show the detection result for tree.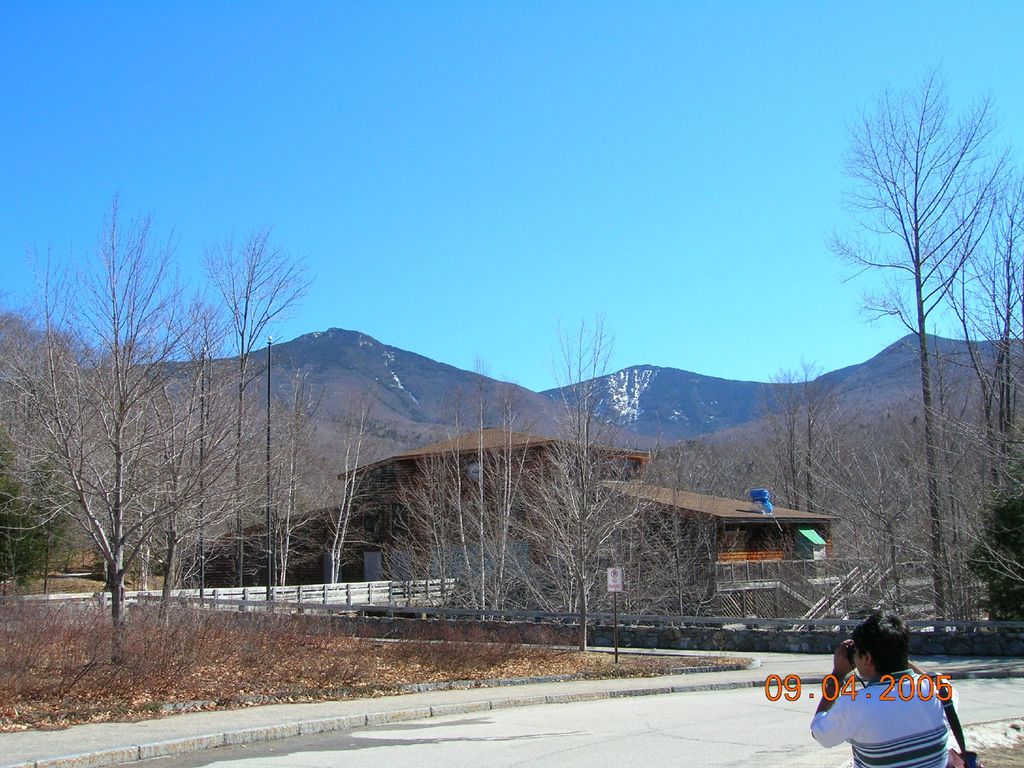
(192, 218, 318, 580).
